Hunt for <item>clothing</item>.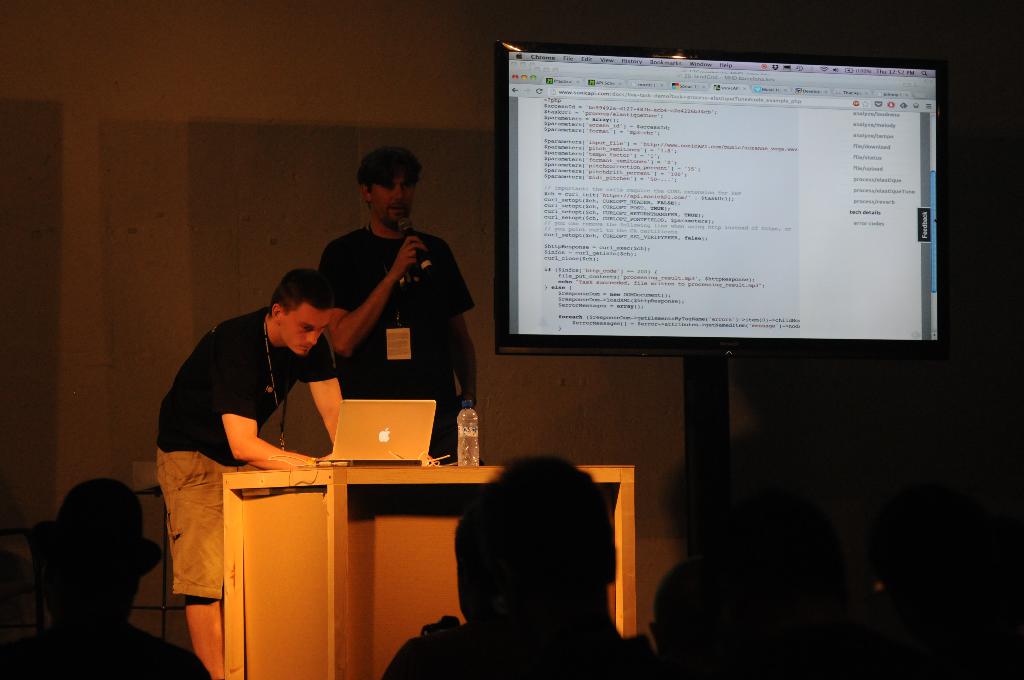
Hunted down at {"x1": 426, "y1": 626, "x2": 669, "y2": 679}.
